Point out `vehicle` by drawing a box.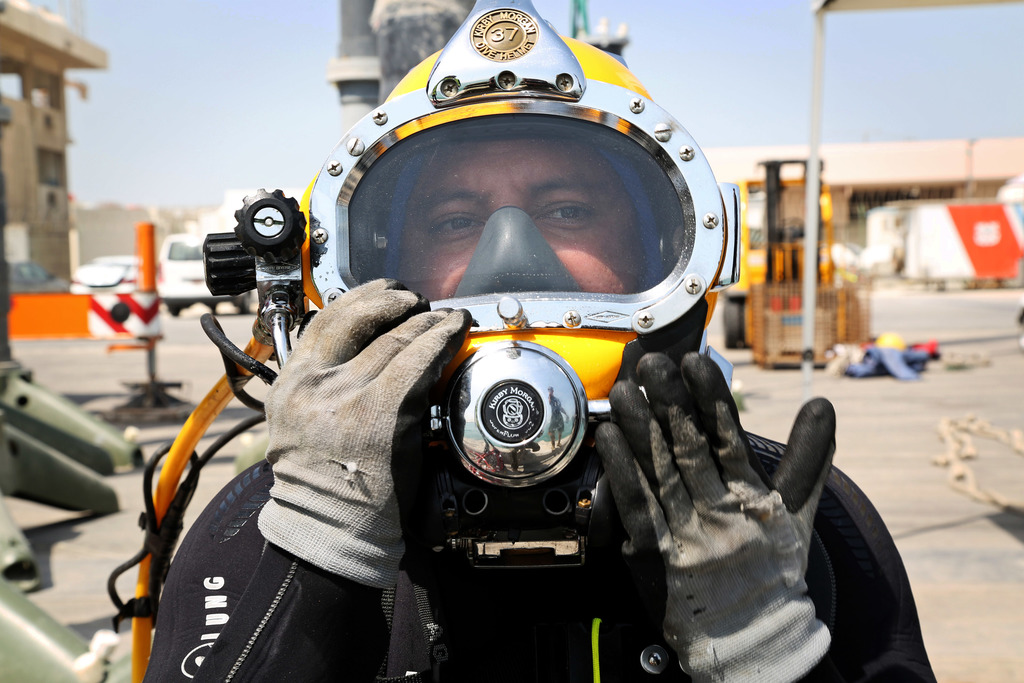
bbox(155, 229, 257, 320).
